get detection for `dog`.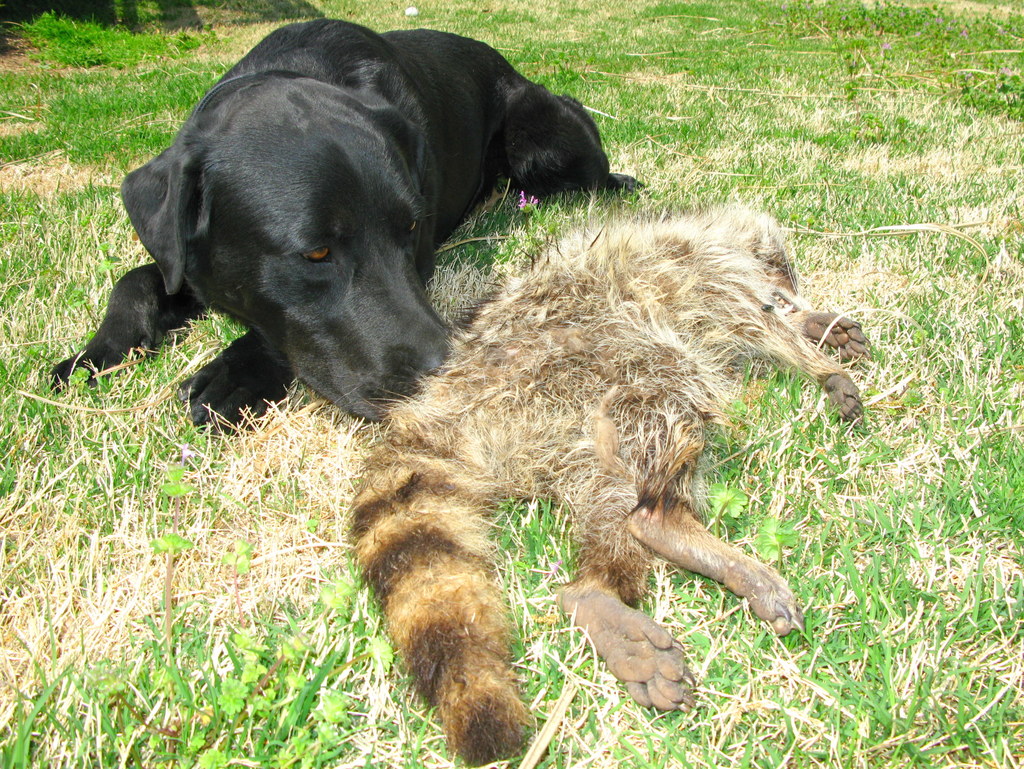
Detection: 350, 204, 866, 768.
